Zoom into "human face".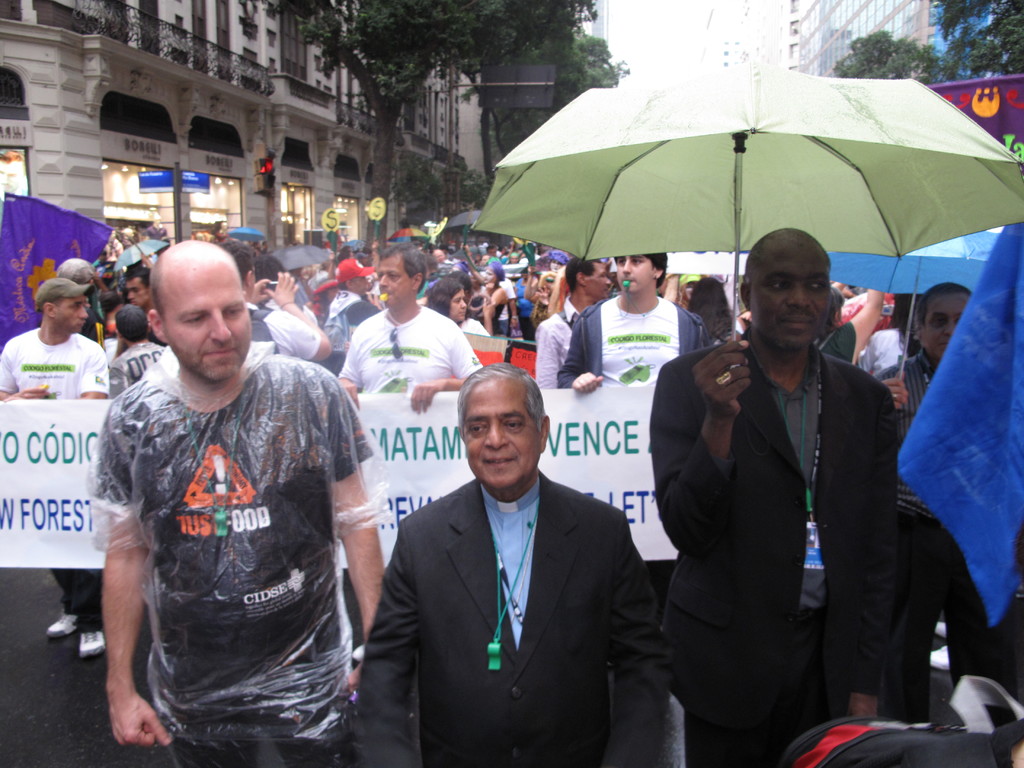
Zoom target: detection(47, 292, 87, 339).
